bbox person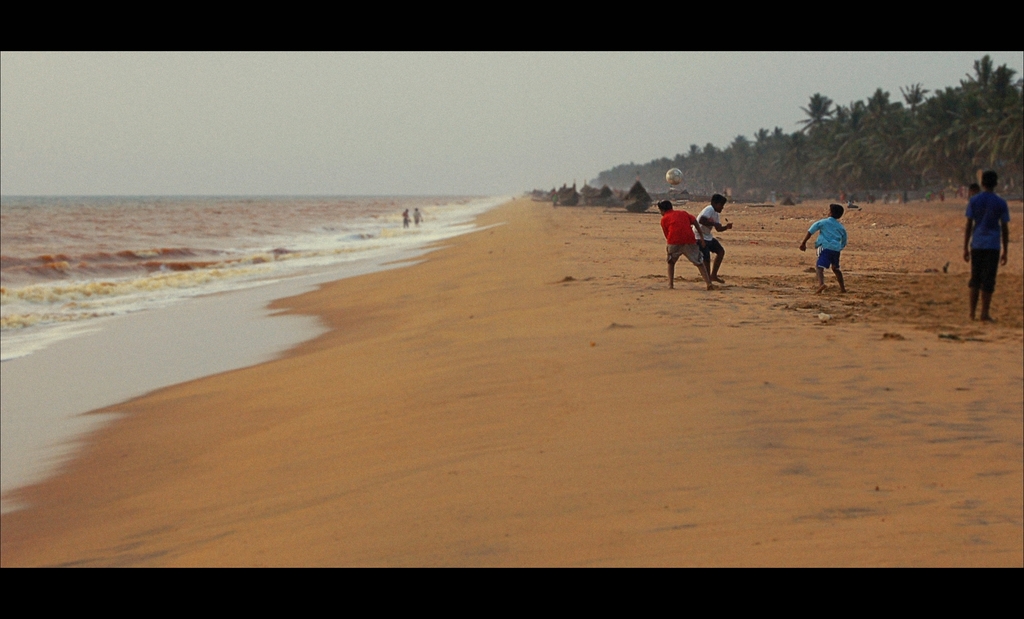
<box>692,191,733,275</box>
